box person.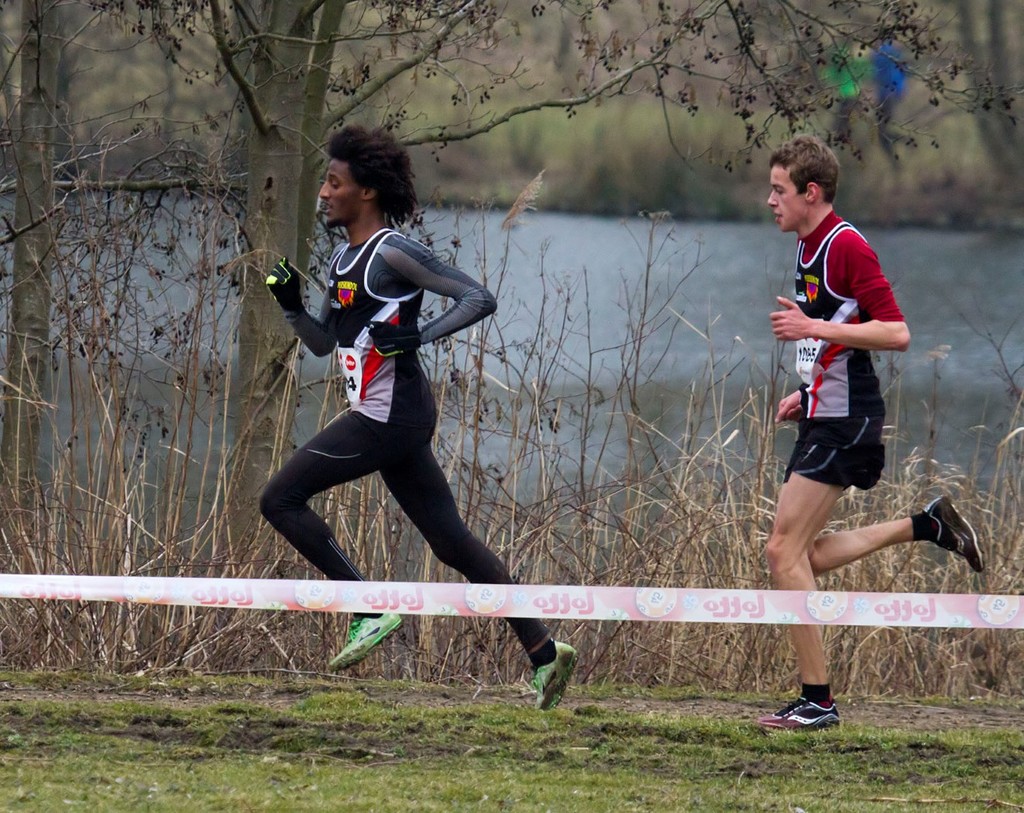
region(752, 135, 988, 735).
